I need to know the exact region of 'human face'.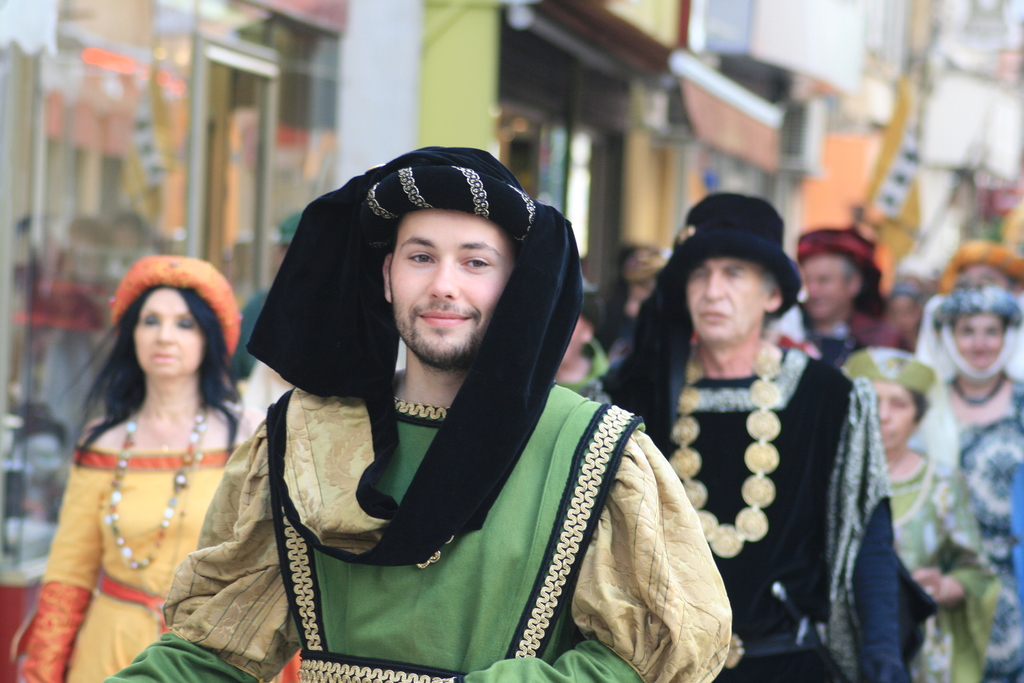
Region: (left=950, top=314, right=1011, bottom=378).
